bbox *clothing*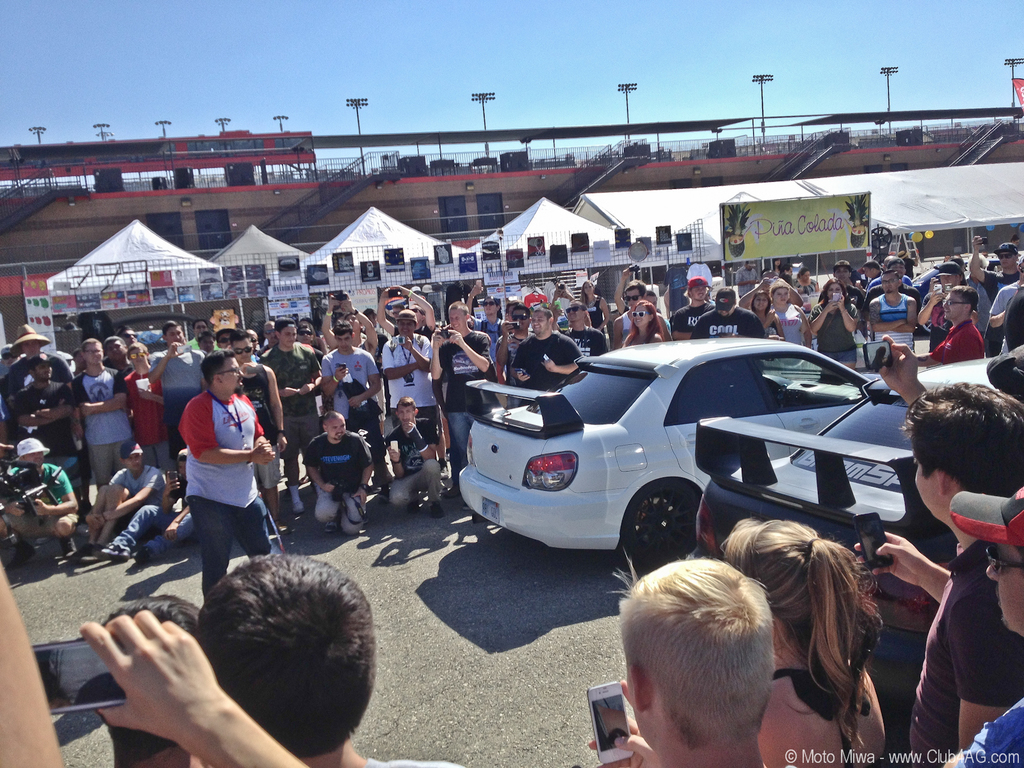
266, 344, 323, 479
